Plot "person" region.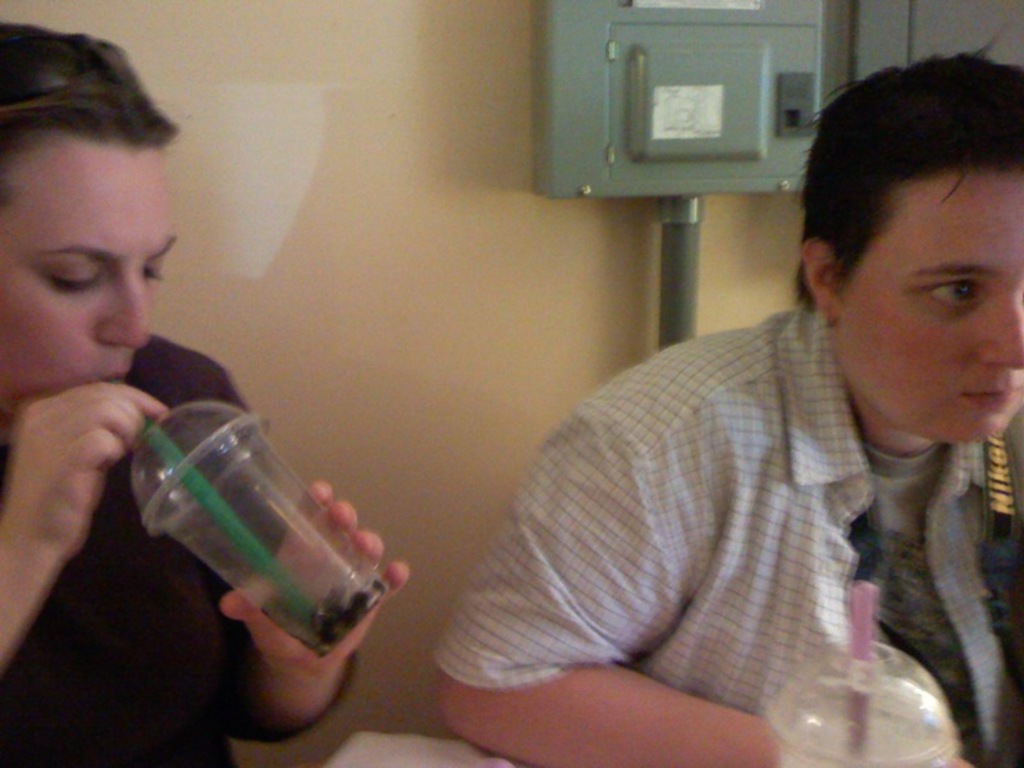
Plotted at [x1=0, y1=22, x2=411, y2=767].
